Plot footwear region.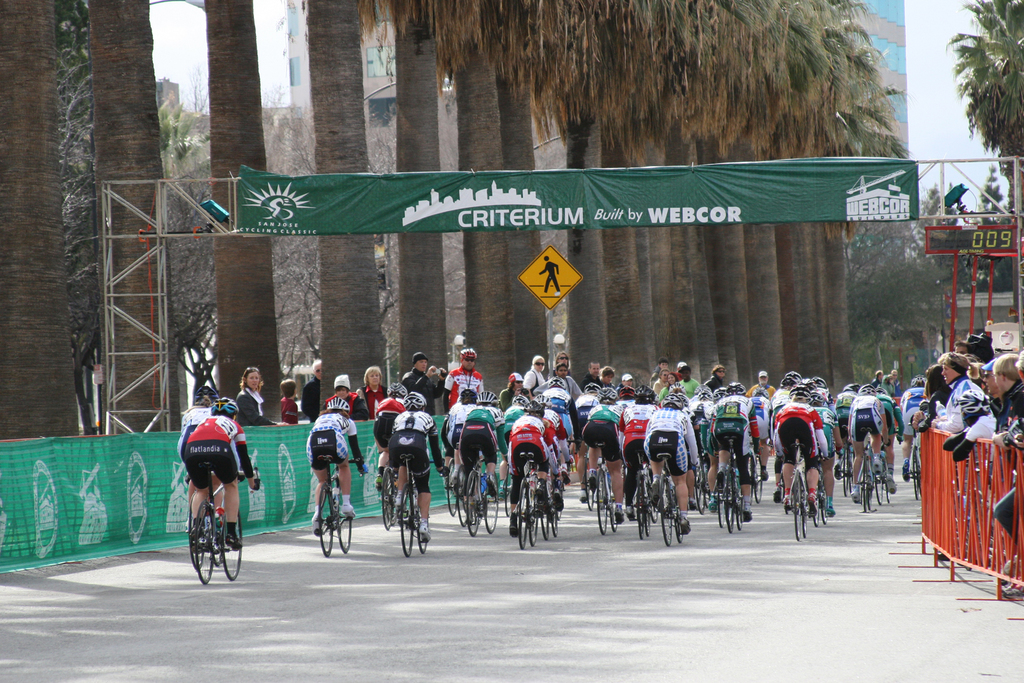
Plotted at box=[224, 535, 241, 551].
